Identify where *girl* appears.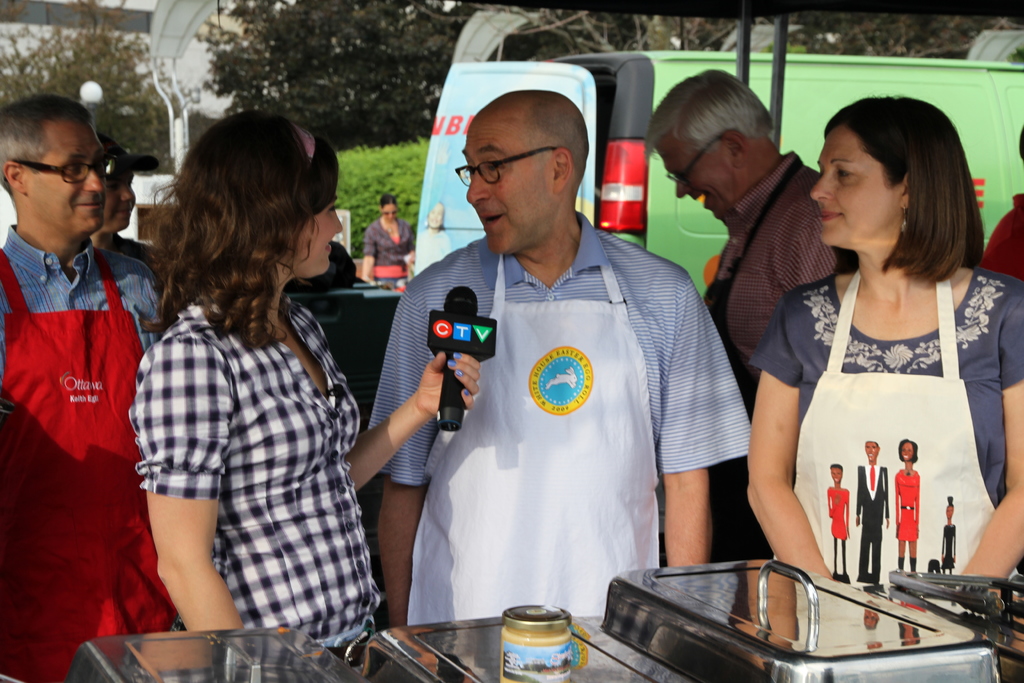
Appears at crop(127, 112, 481, 663).
